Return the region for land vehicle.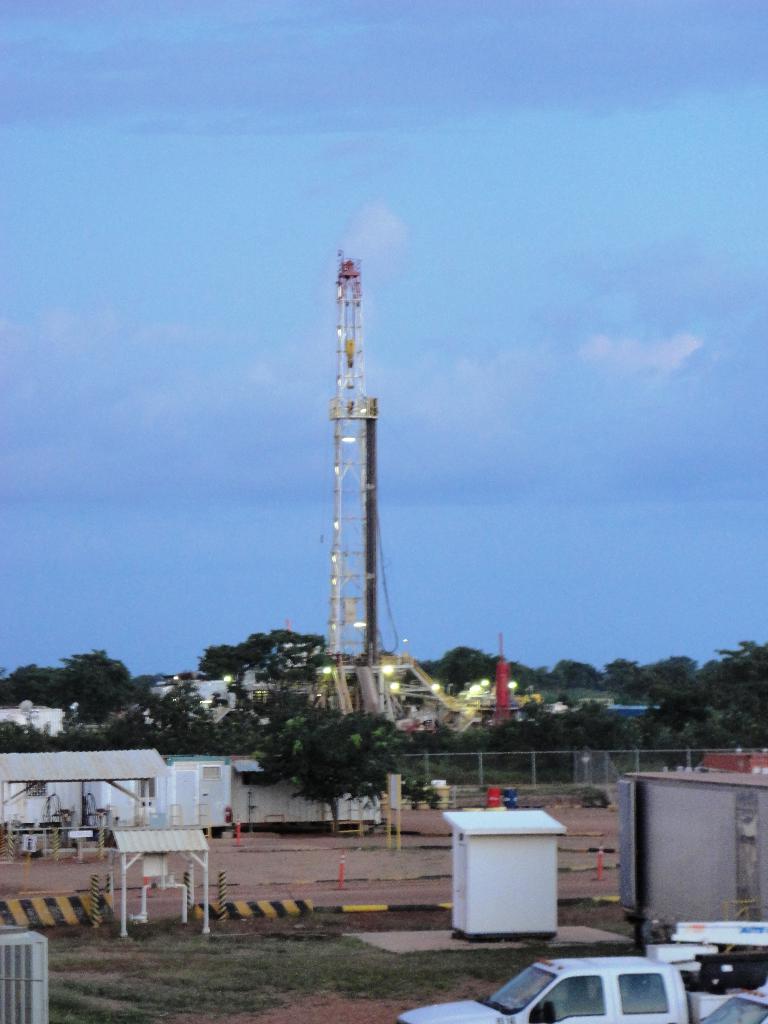
378:925:767:1023.
